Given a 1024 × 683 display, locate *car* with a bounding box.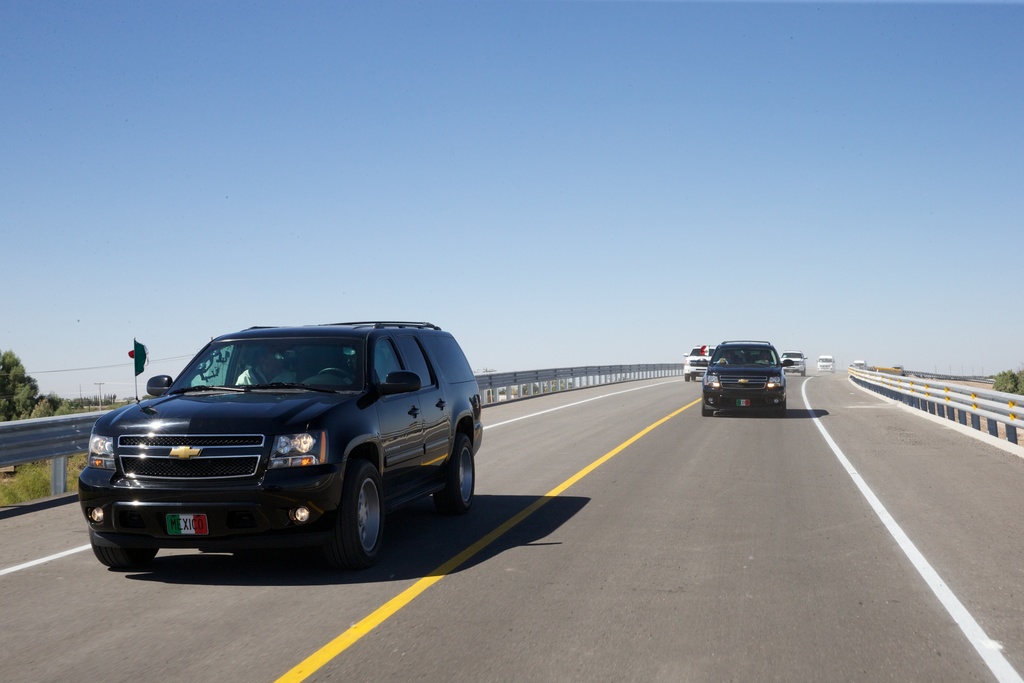
Located: [76,320,481,570].
